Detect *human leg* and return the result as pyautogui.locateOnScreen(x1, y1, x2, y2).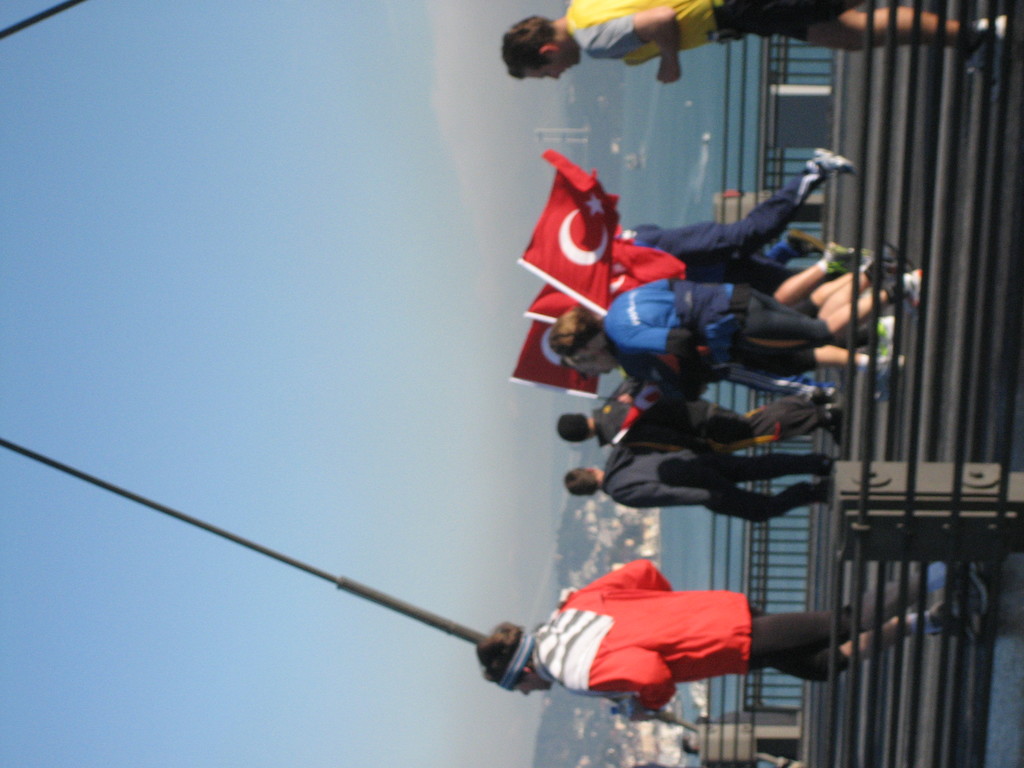
pyautogui.locateOnScreen(697, 398, 849, 438).
